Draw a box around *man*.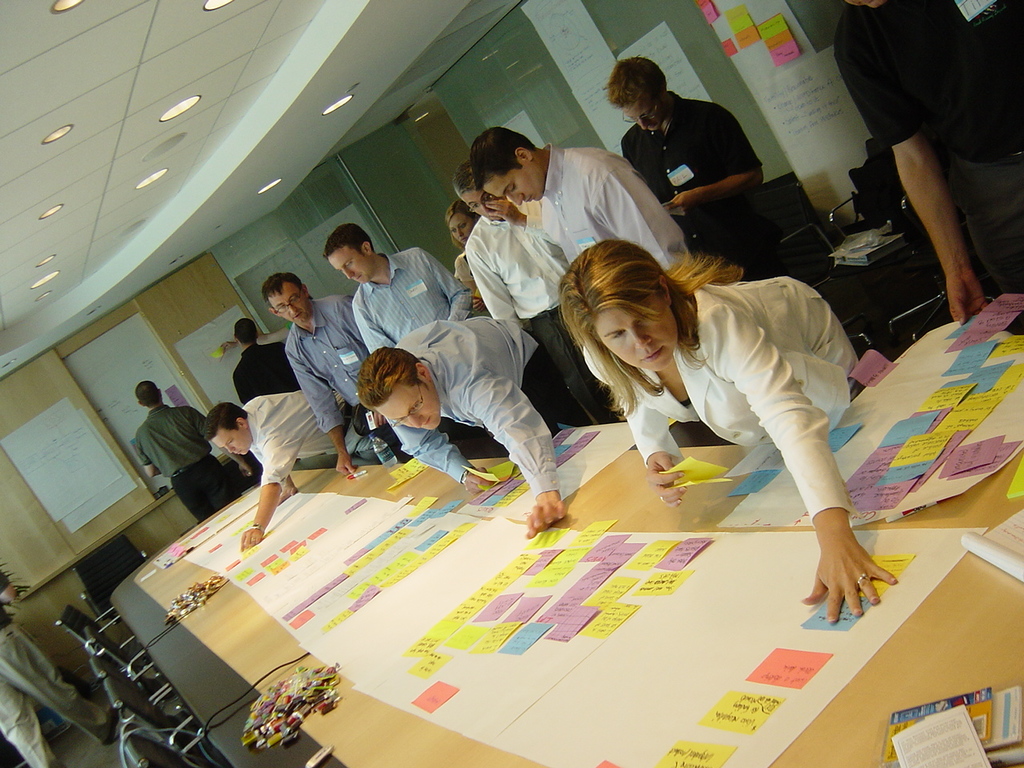
(left=199, top=390, right=371, bottom=550).
